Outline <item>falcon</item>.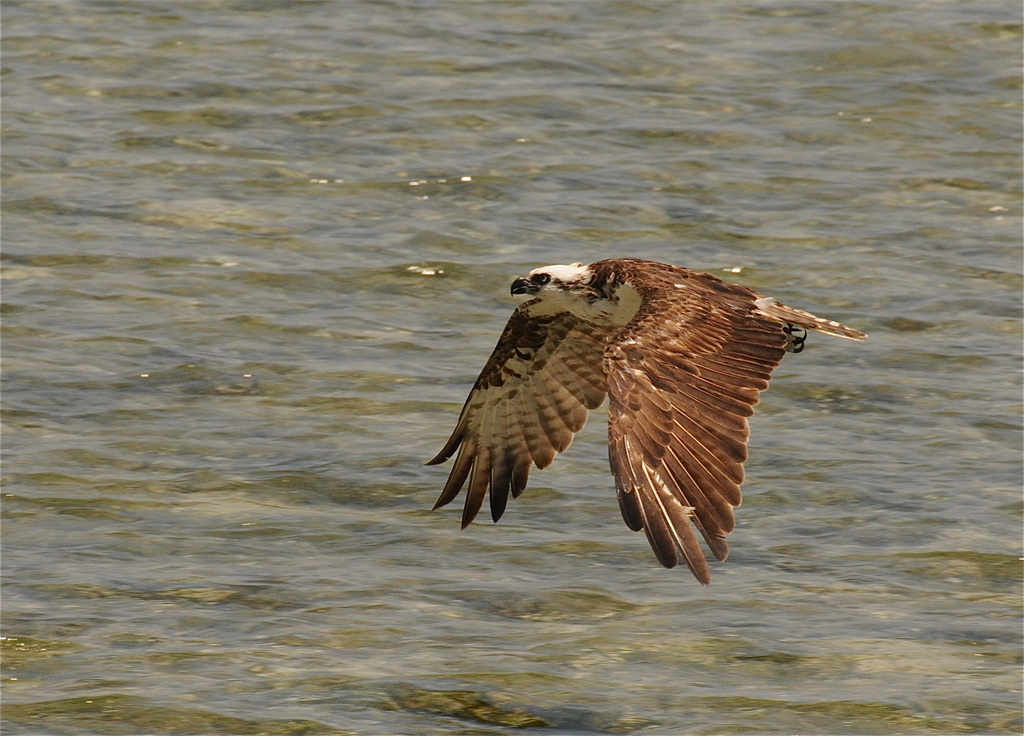
Outline: [424, 253, 866, 591].
